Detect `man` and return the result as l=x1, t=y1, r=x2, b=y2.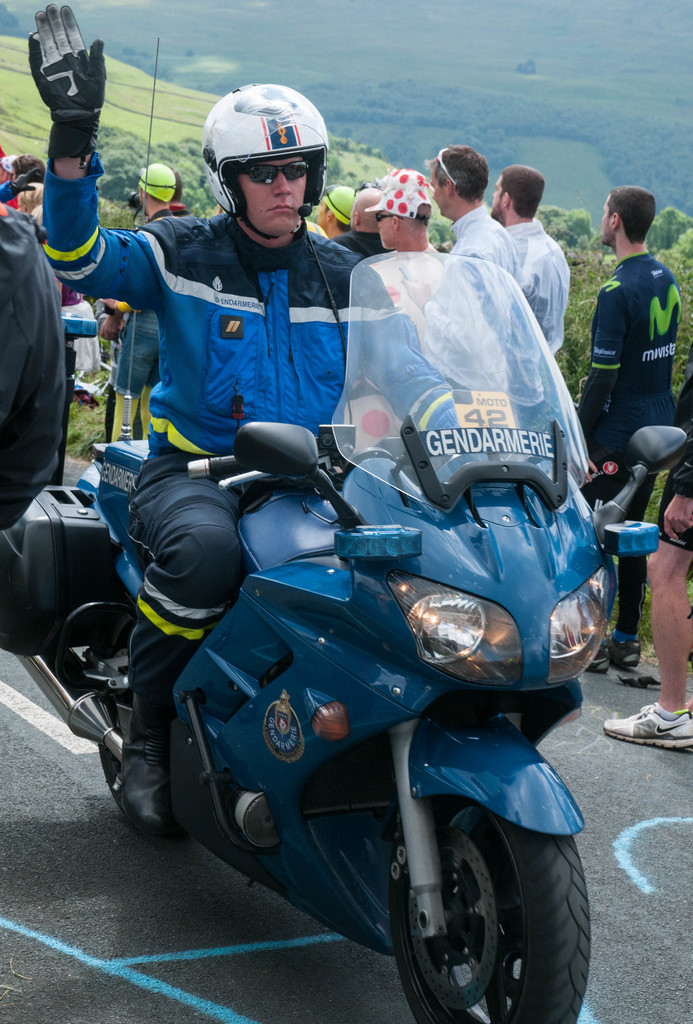
l=586, t=182, r=681, b=684.
